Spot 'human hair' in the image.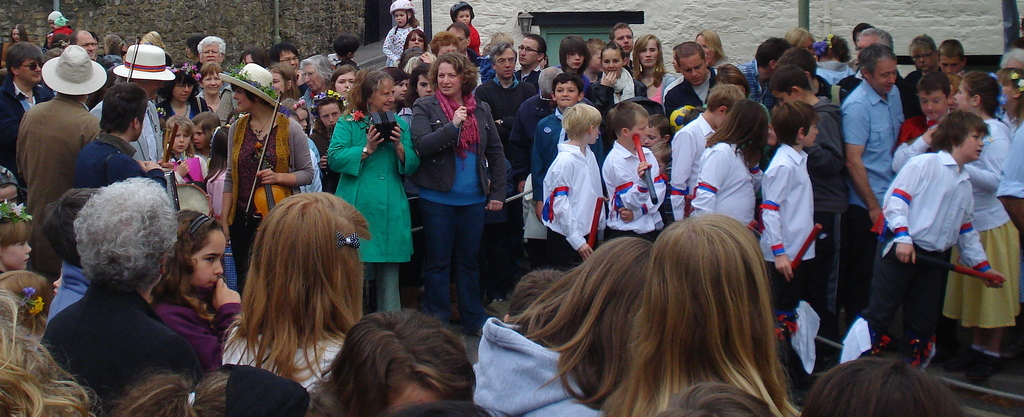
'human hair' found at box=[98, 81, 152, 134].
